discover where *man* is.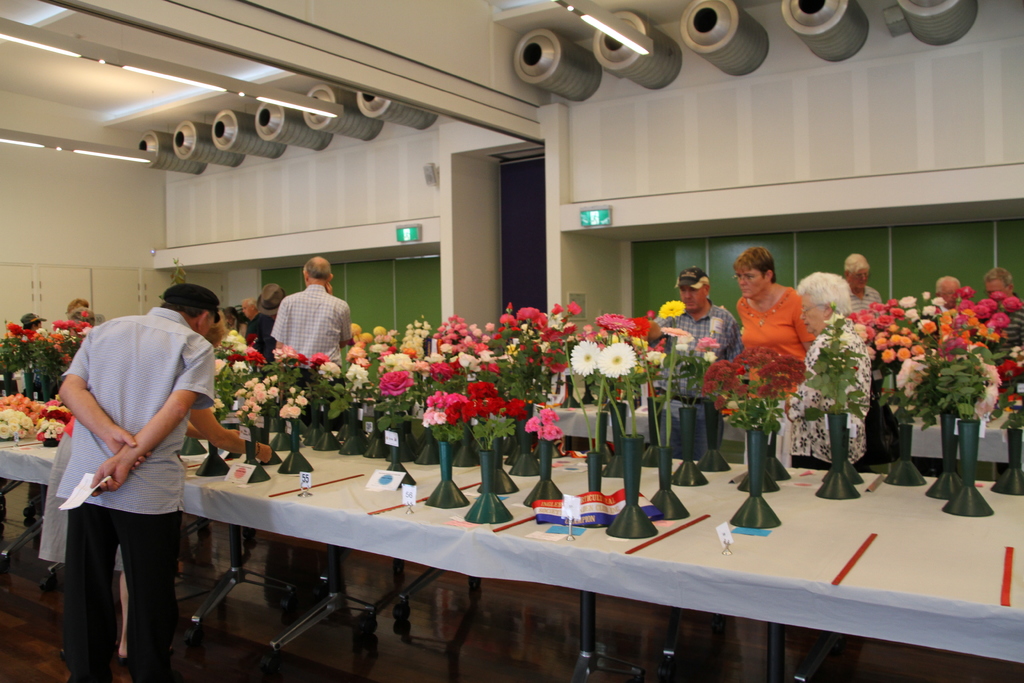
Discovered at Rect(927, 273, 972, 312).
